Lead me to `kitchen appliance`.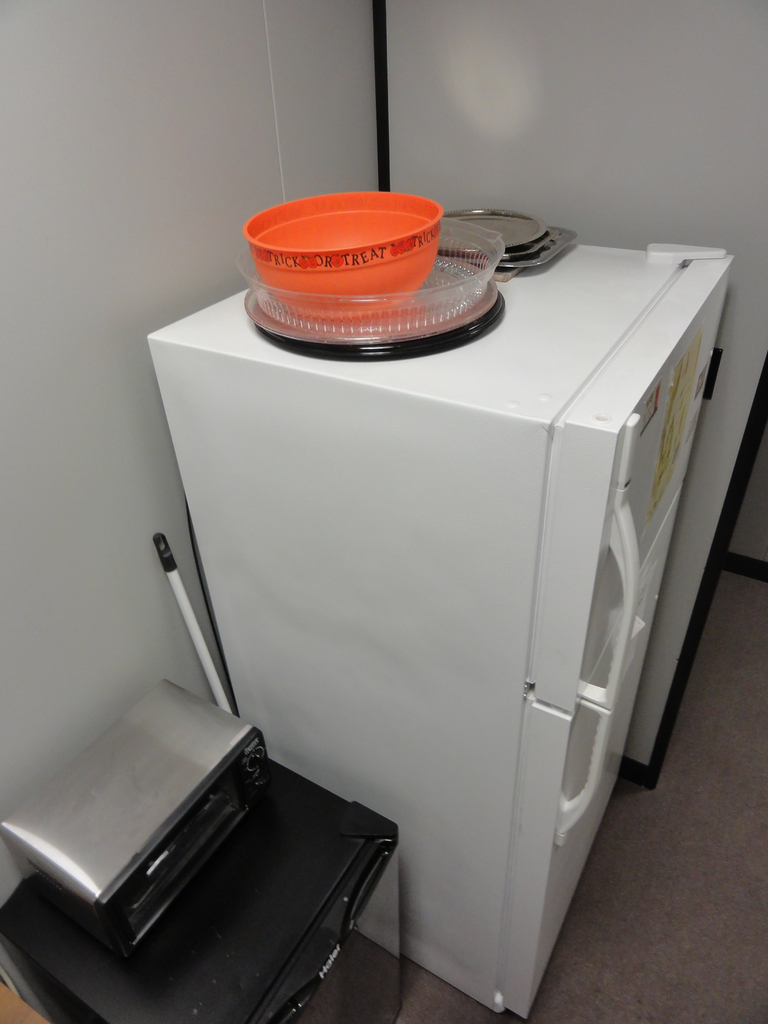
Lead to select_region(236, 190, 440, 306).
